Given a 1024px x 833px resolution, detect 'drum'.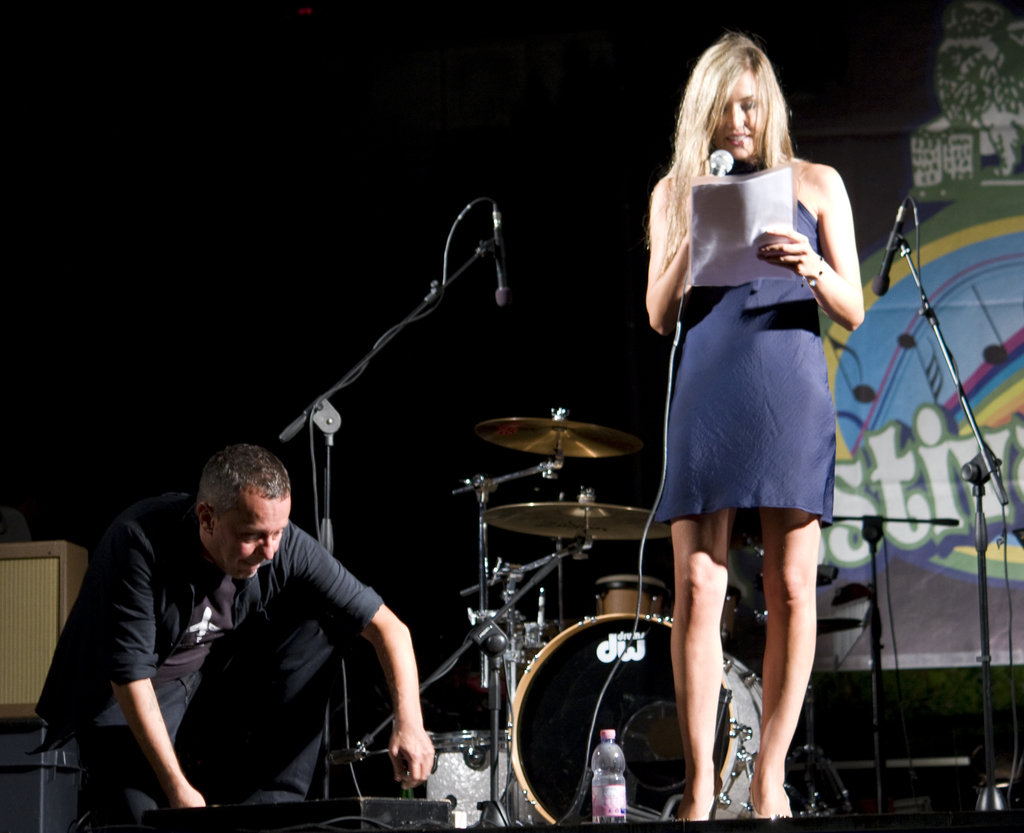
{"left": 594, "top": 575, "right": 668, "bottom": 614}.
